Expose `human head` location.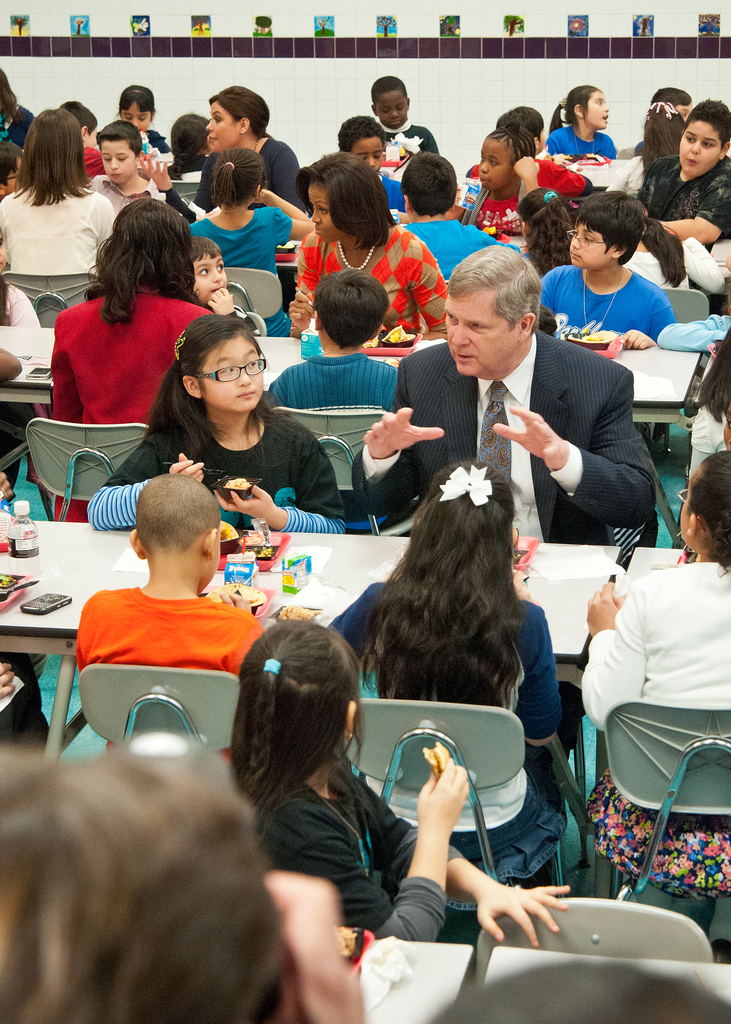
Exposed at l=440, t=240, r=556, b=385.
